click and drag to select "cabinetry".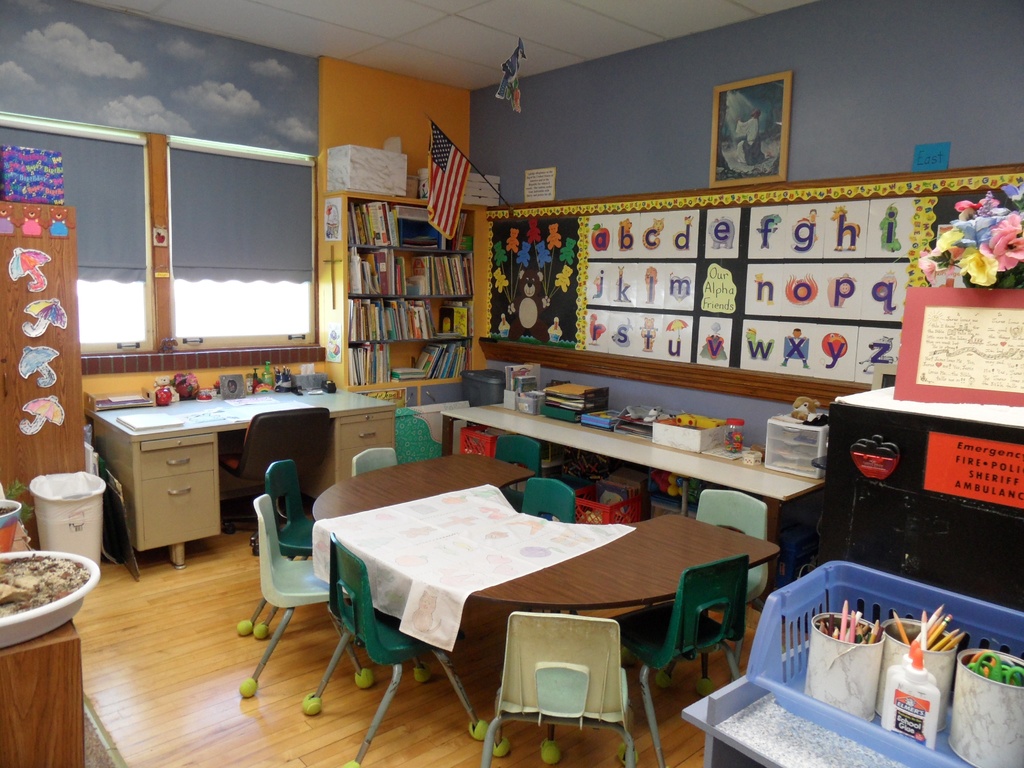
Selection: <box>87,388,401,572</box>.
